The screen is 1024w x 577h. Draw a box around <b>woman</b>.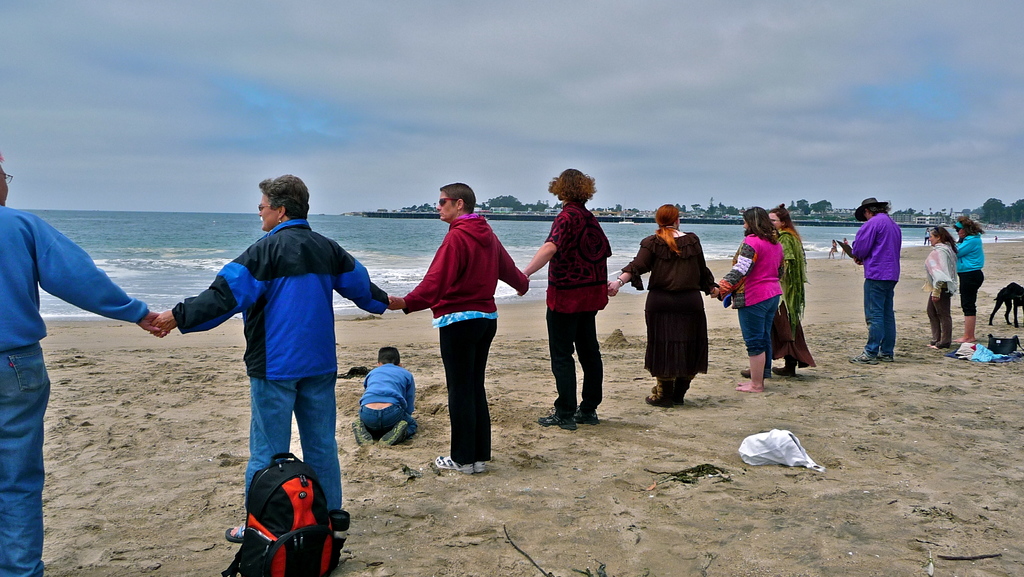
924 230 956 352.
